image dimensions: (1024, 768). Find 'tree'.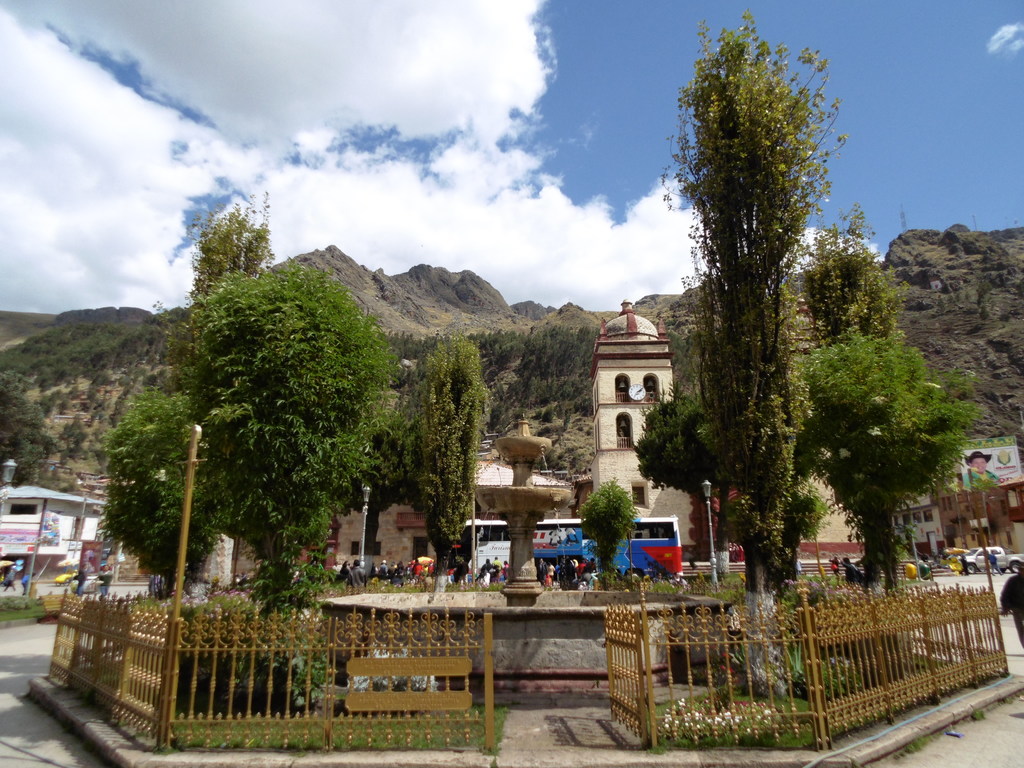
90 398 229 640.
